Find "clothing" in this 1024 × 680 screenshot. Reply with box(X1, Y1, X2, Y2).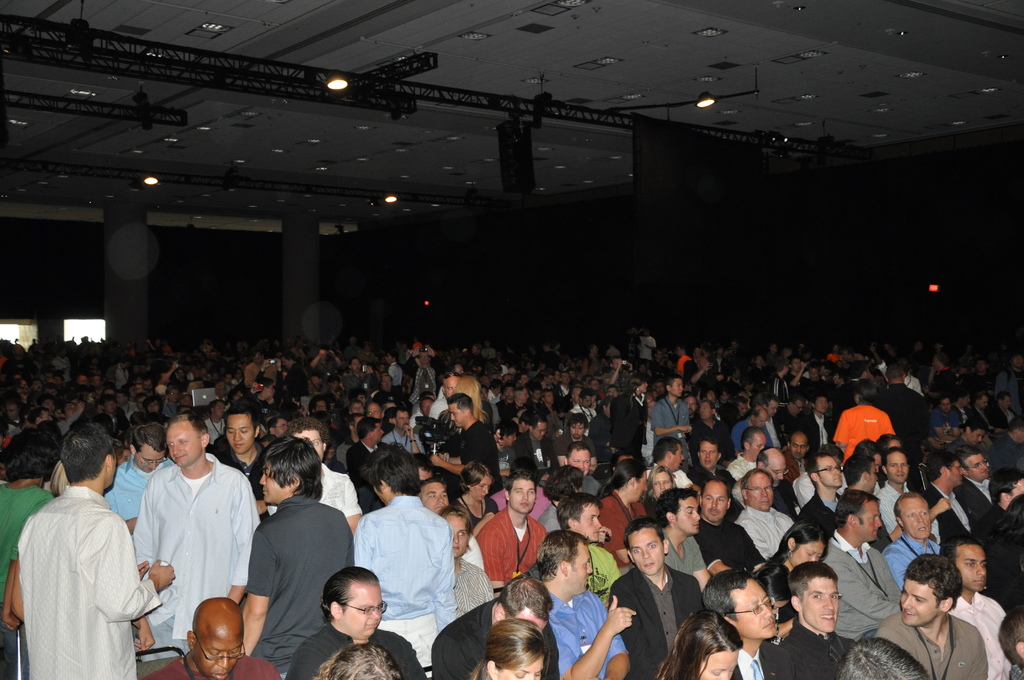
box(424, 388, 449, 438).
